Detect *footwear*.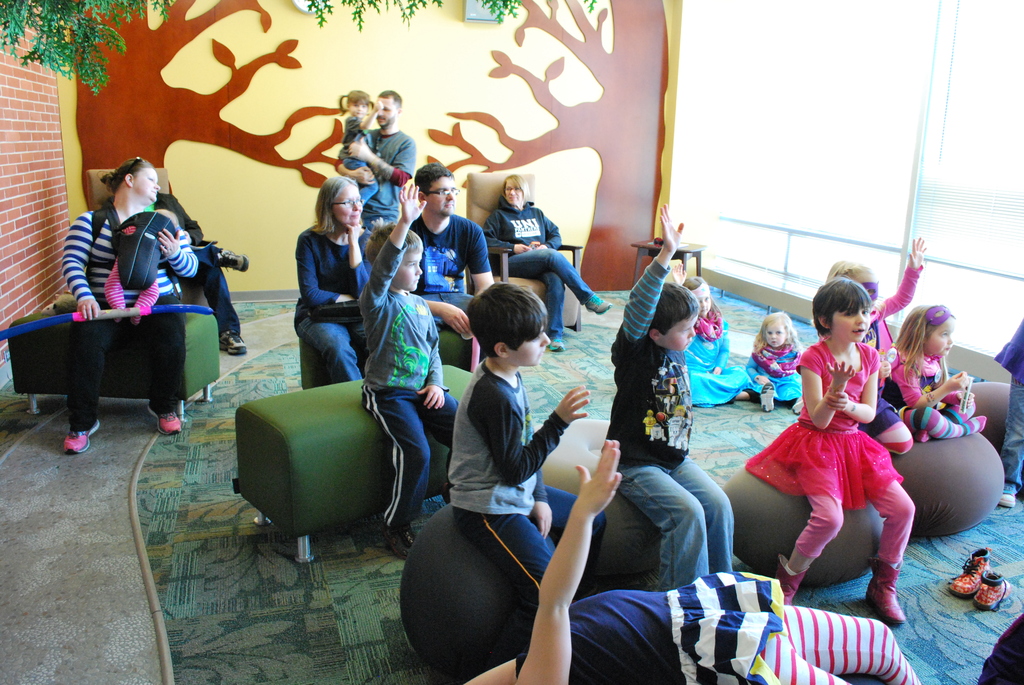
Detected at box=[938, 562, 1011, 634].
